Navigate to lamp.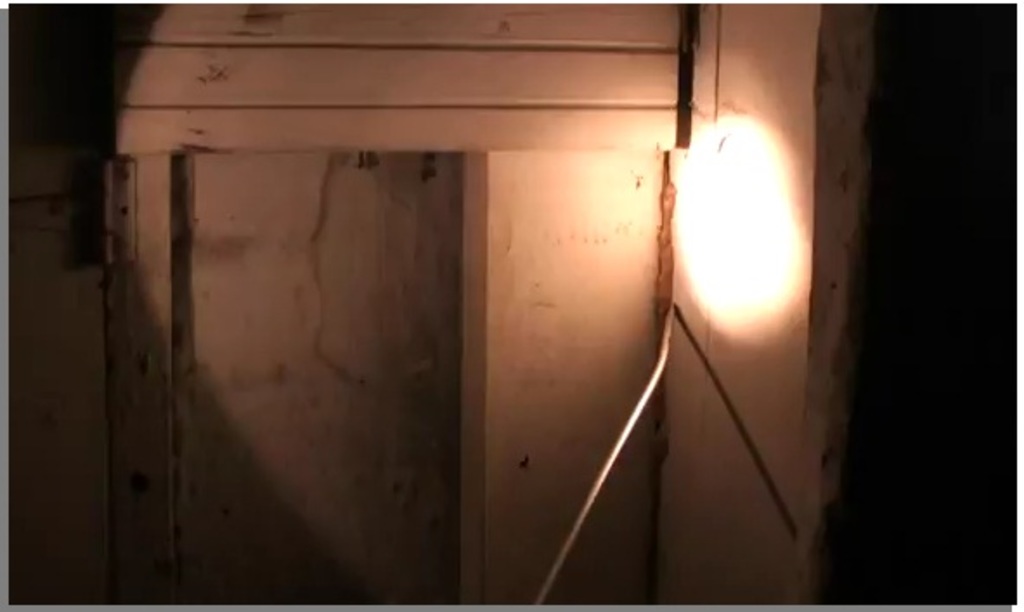
Navigation target: {"x1": 672, "y1": 114, "x2": 800, "y2": 321}.
